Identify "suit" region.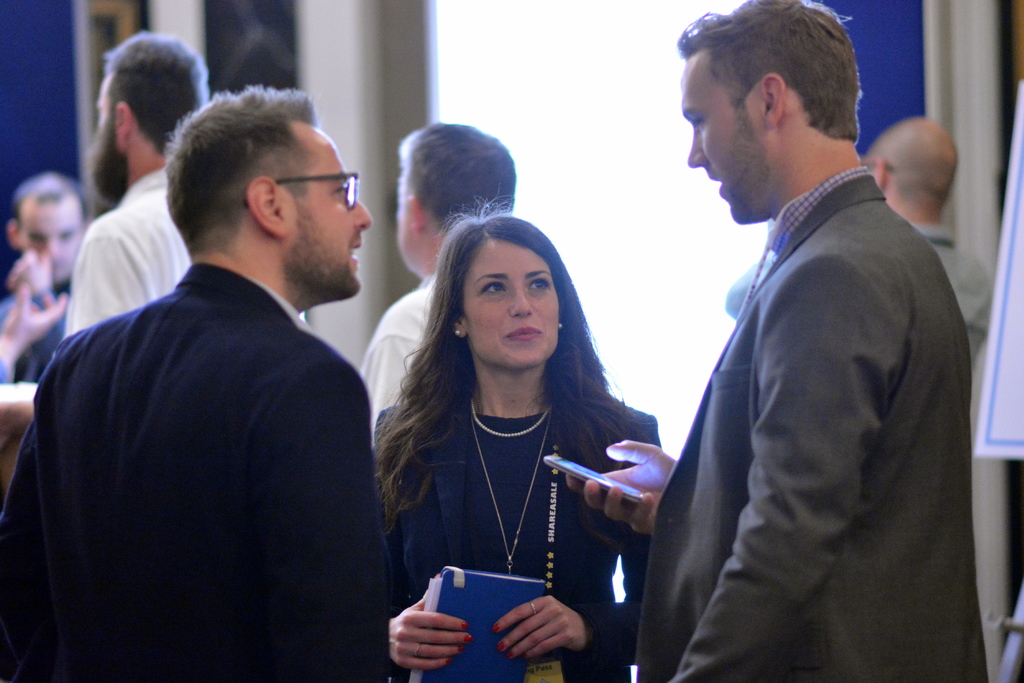
Region: l=0, t=264, r=390, b=682.
